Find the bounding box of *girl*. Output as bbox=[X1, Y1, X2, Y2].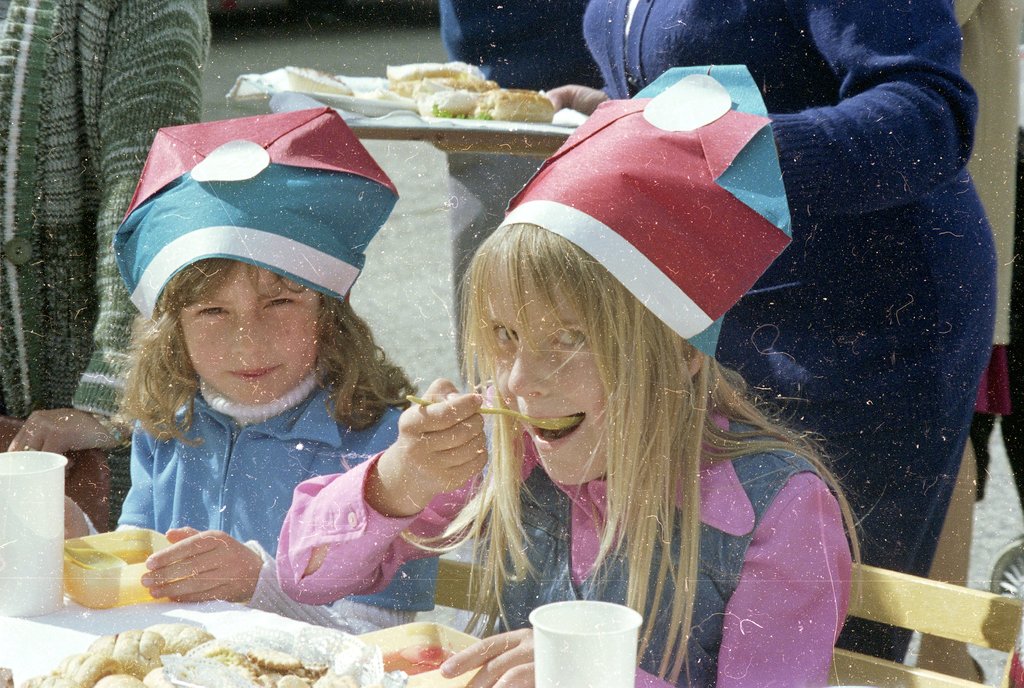
bbox=[266, 60, 872, 687].
